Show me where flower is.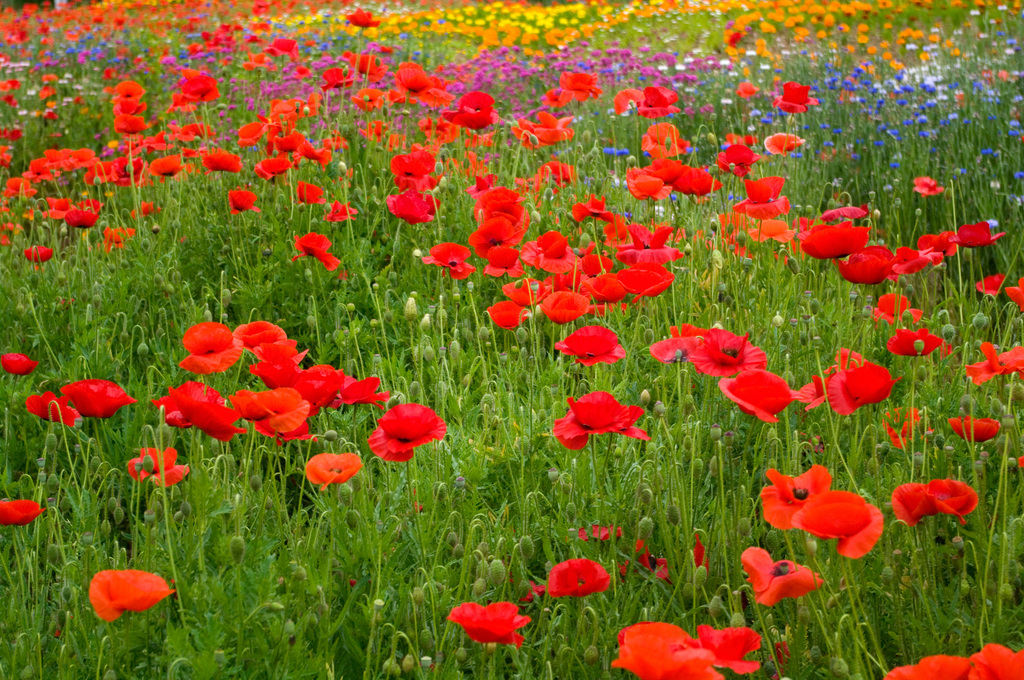
flower is at bbox=(124, 438, 200, 491).
